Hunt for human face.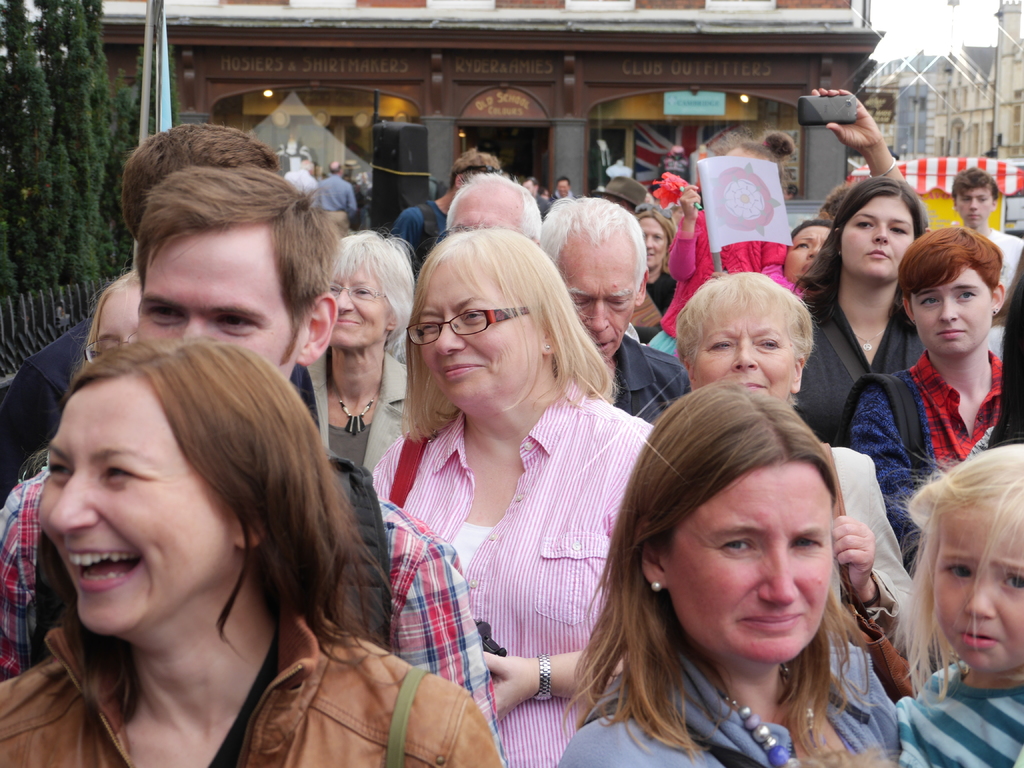
Hunted down at left=449, top=189, right=523, bottom=236.
